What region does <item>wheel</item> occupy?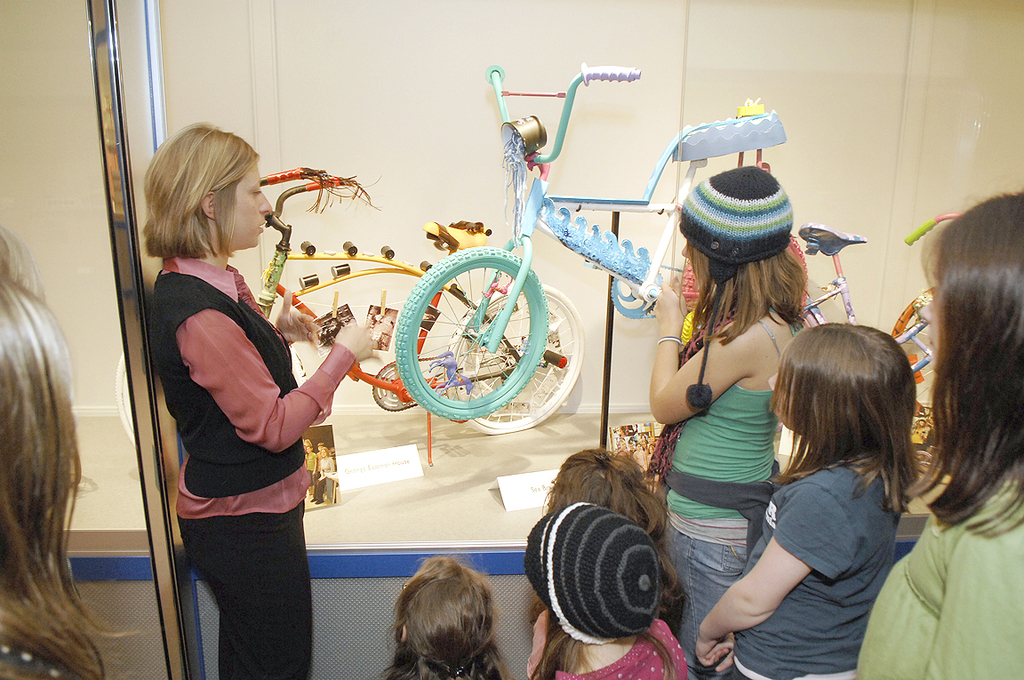
[left=388, top=252, right=566, bottom=421].
